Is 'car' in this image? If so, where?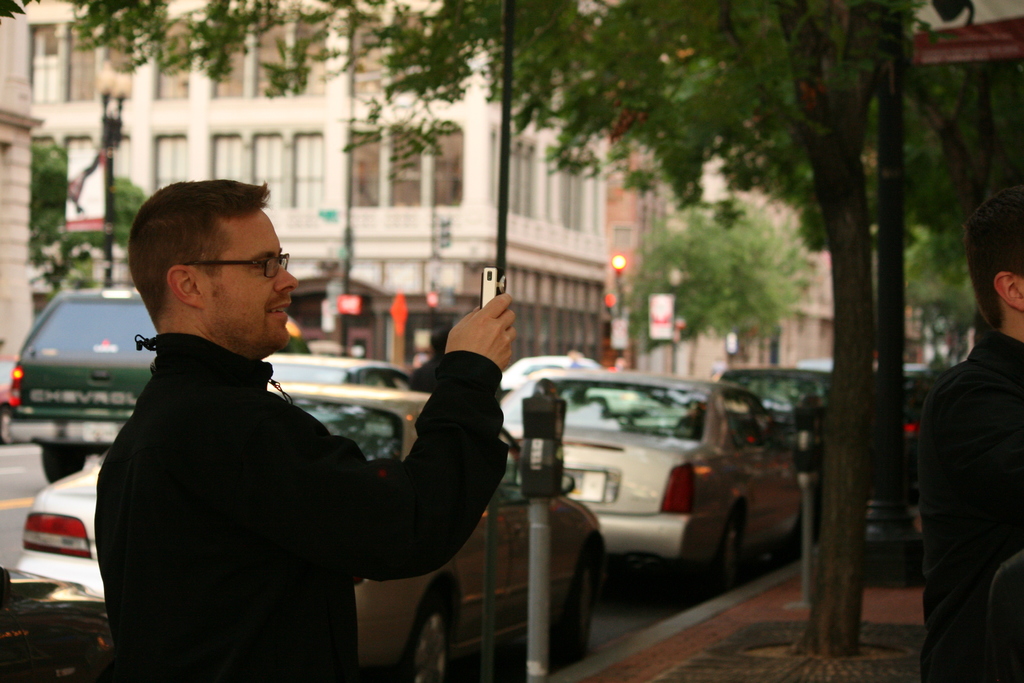
Yes, at select_region(716, 366, 831, 426).
